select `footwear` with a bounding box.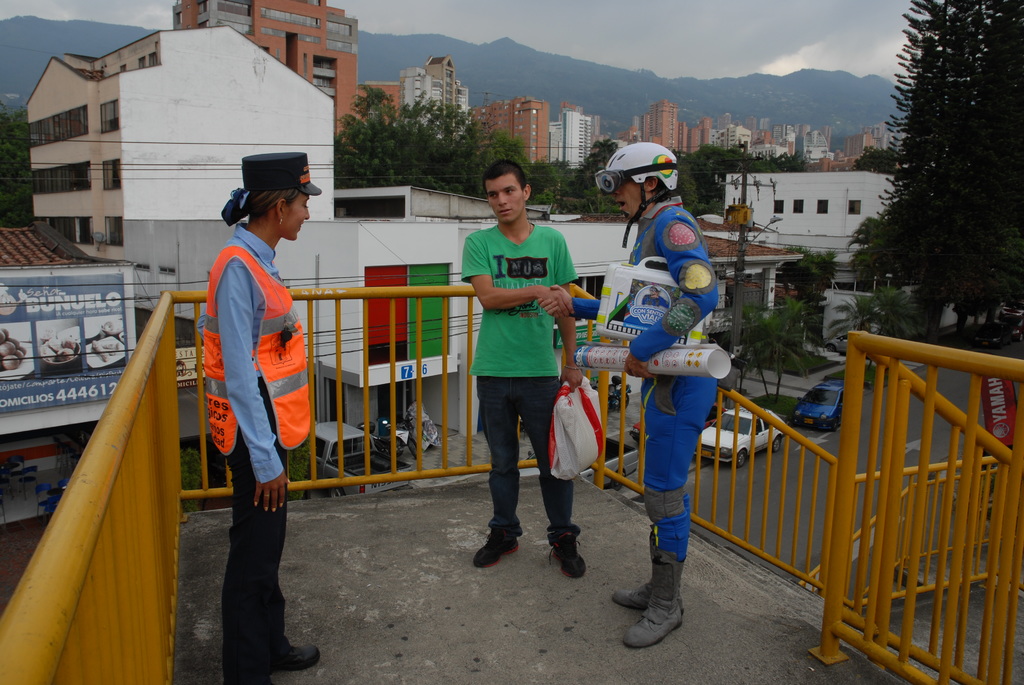
545:531:582:579.
